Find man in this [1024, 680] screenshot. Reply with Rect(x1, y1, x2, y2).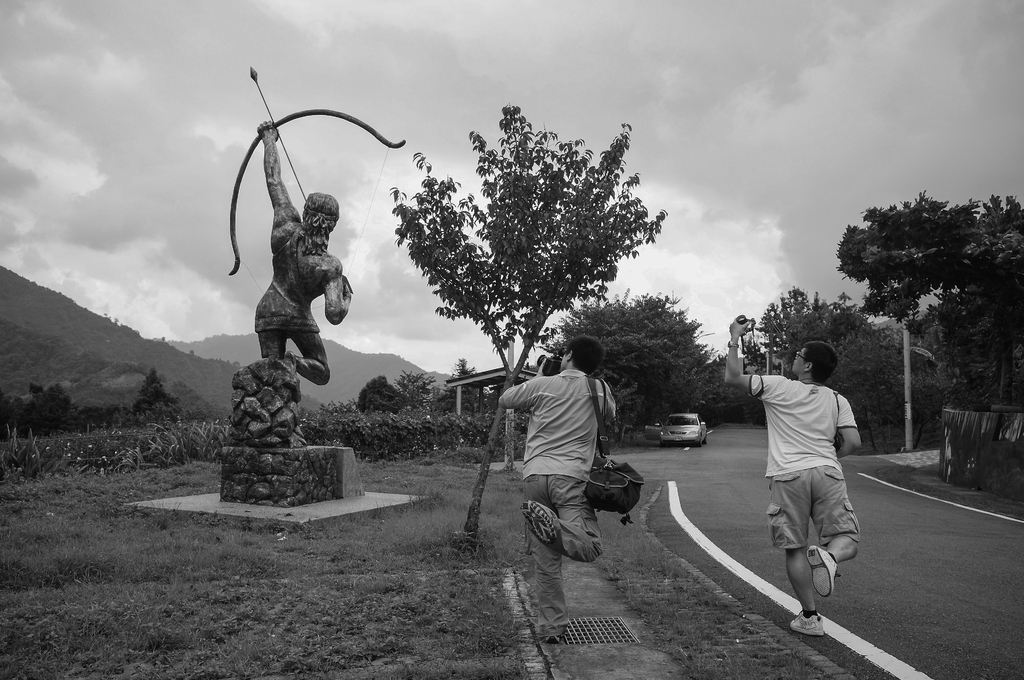
Rect(252, 117, 364, 376).
